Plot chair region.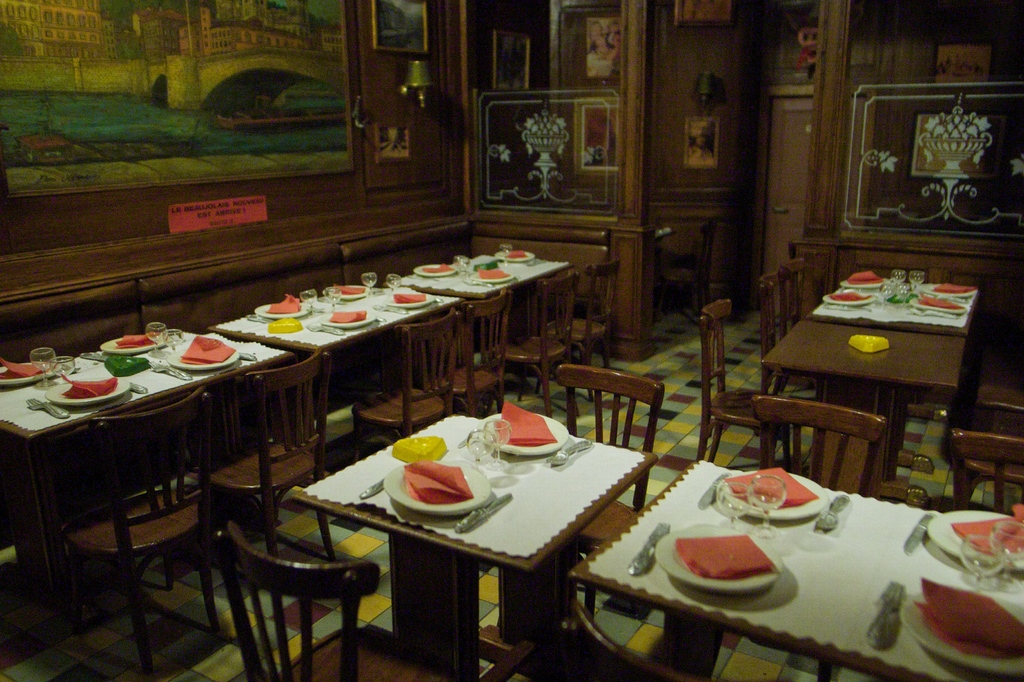
Plotted at (425, 285, 509, 418).
